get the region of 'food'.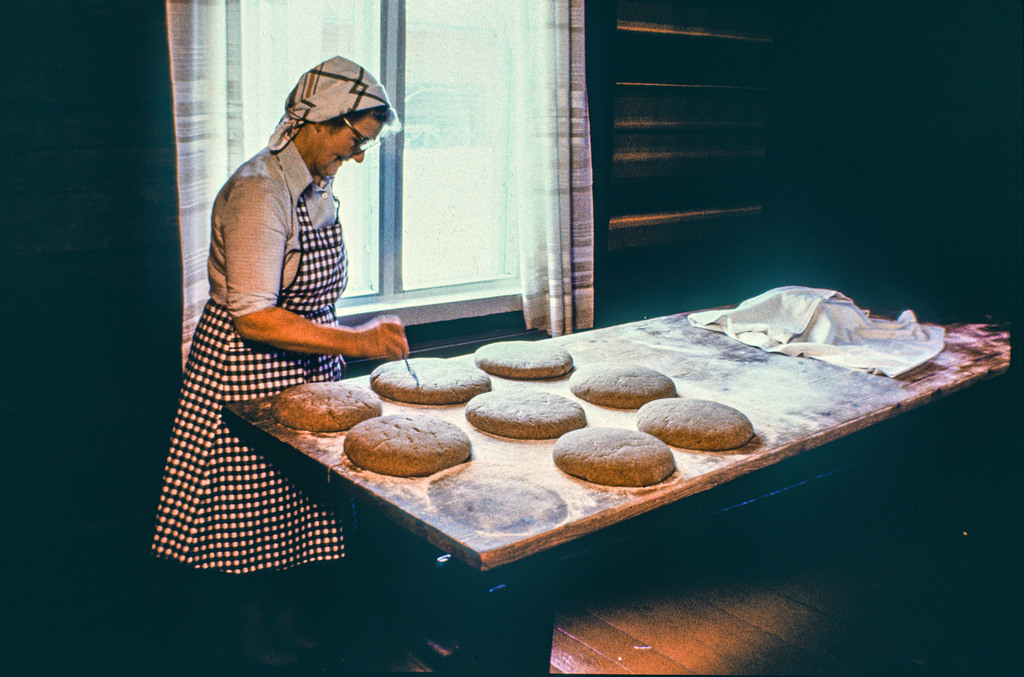
551, 425, 675, 485.
